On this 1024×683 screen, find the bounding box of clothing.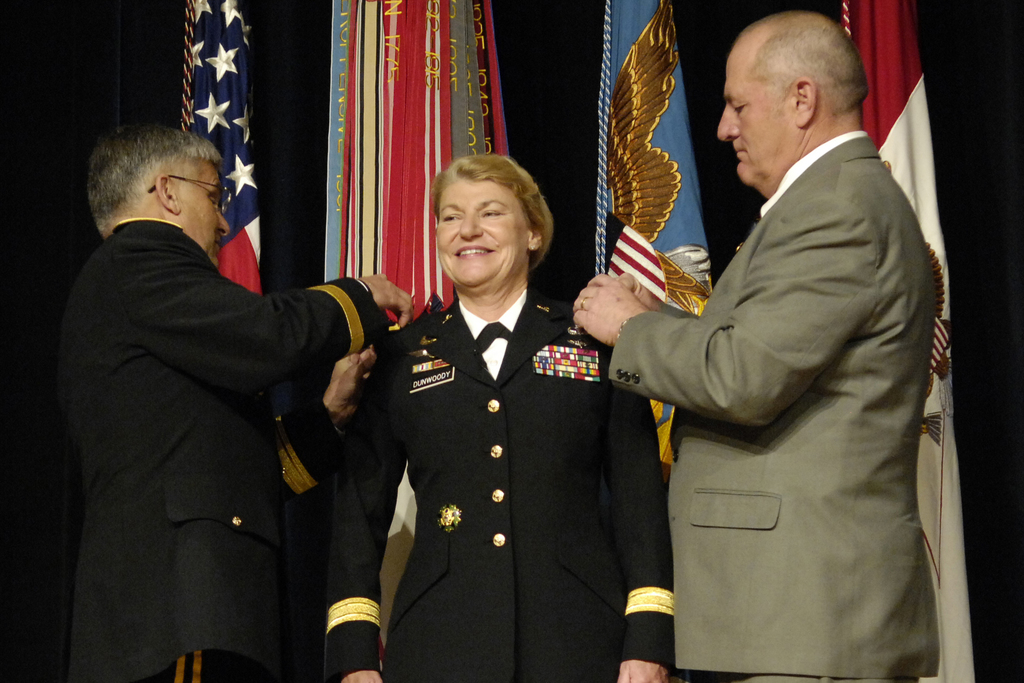
Bounding box: [left=52, top=214, right=385, bottom=682].
